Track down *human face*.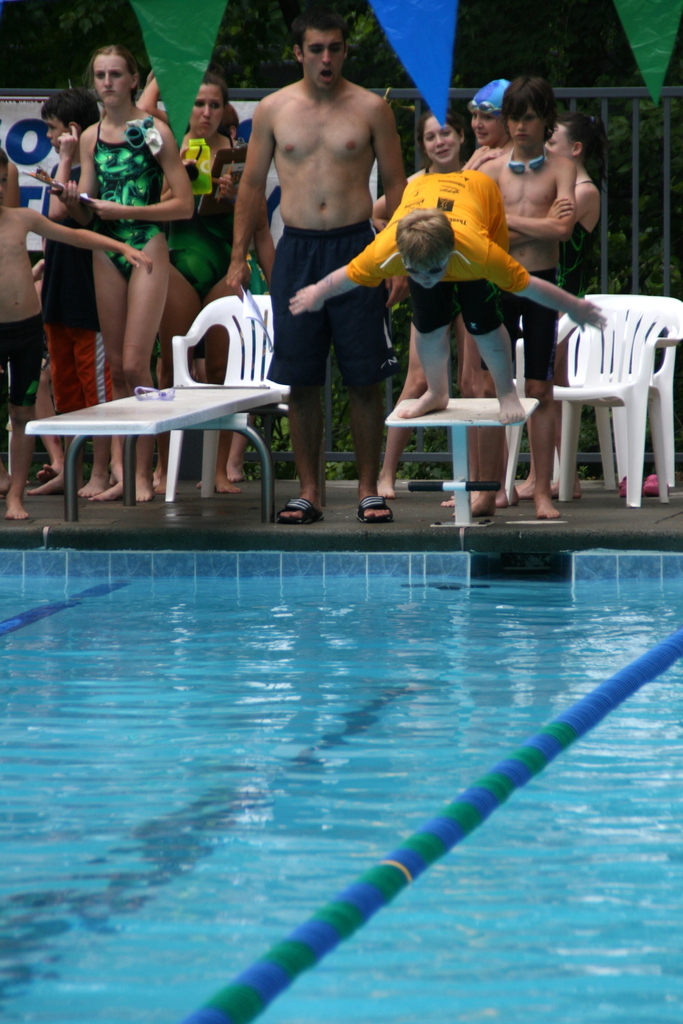
Tracked to pyautogui.locateOnScreen(299, 24, 348, 90).
